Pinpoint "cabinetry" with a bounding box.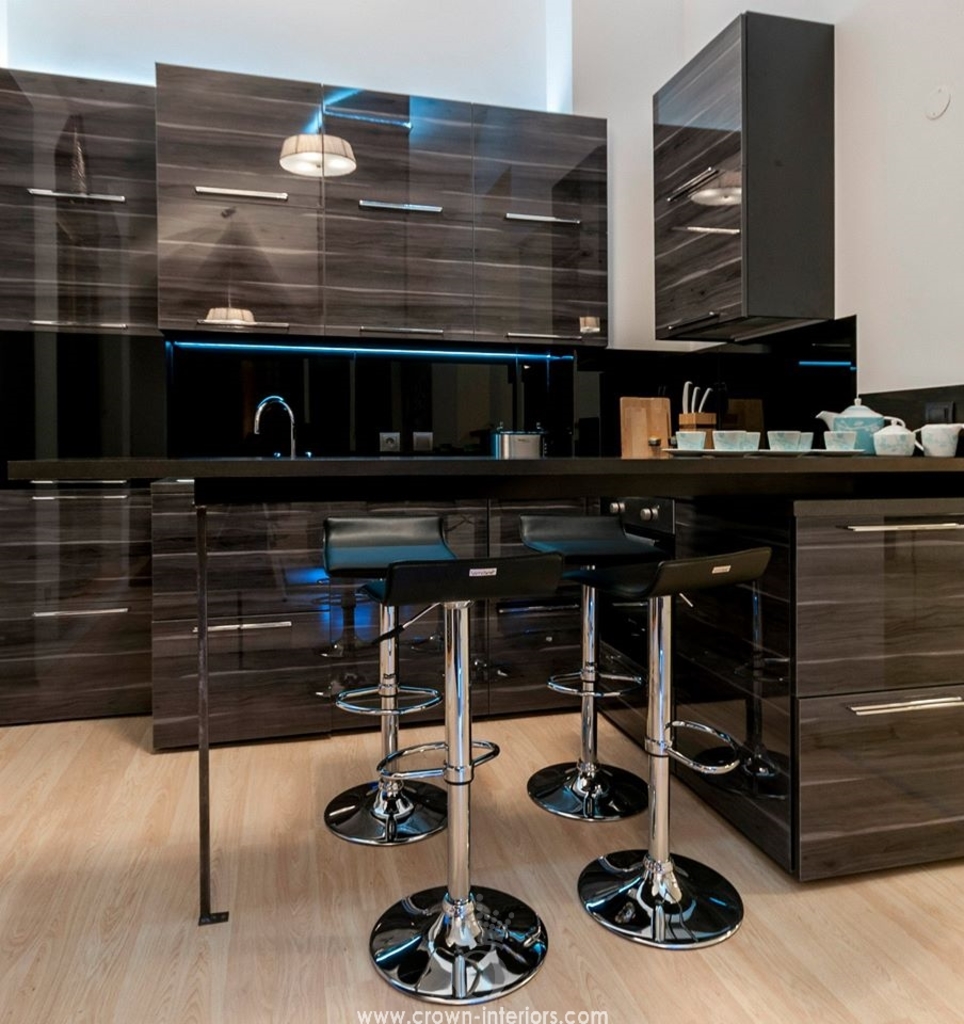
639,17,831,341.
